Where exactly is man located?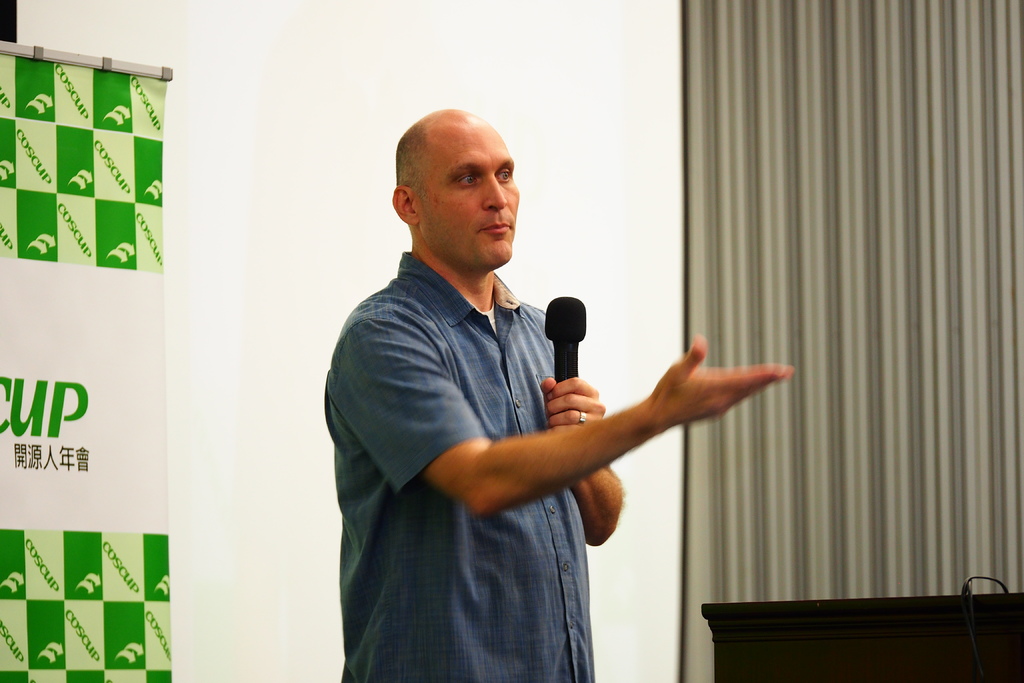
Its bounding box is locate(321, 124, 741, 655).
